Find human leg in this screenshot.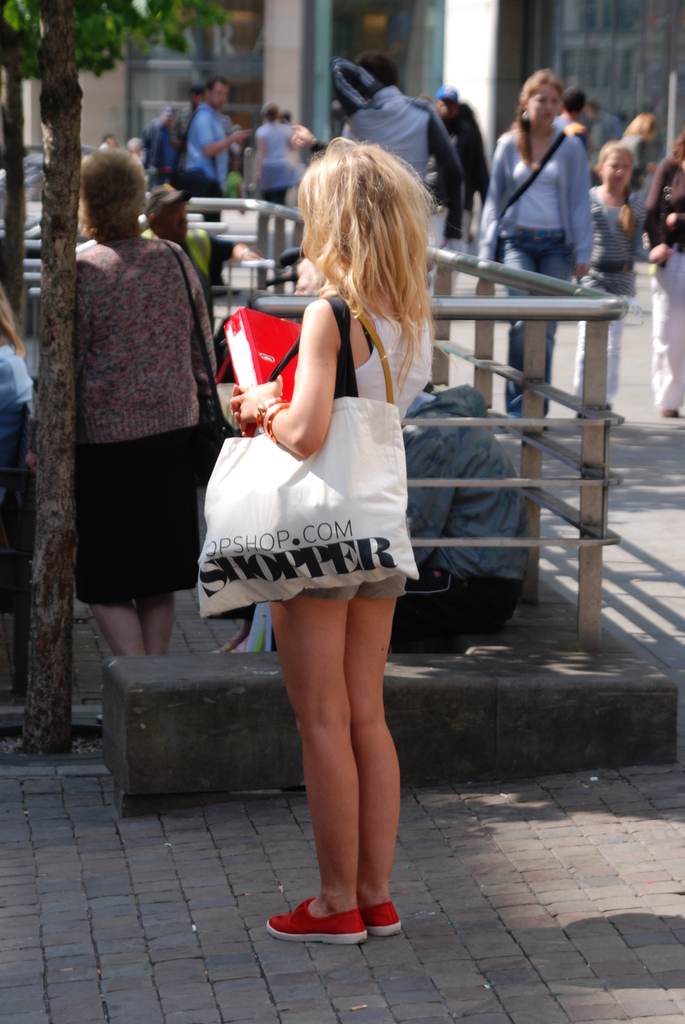
The bounding box for human leg is 264 588 400 944.
